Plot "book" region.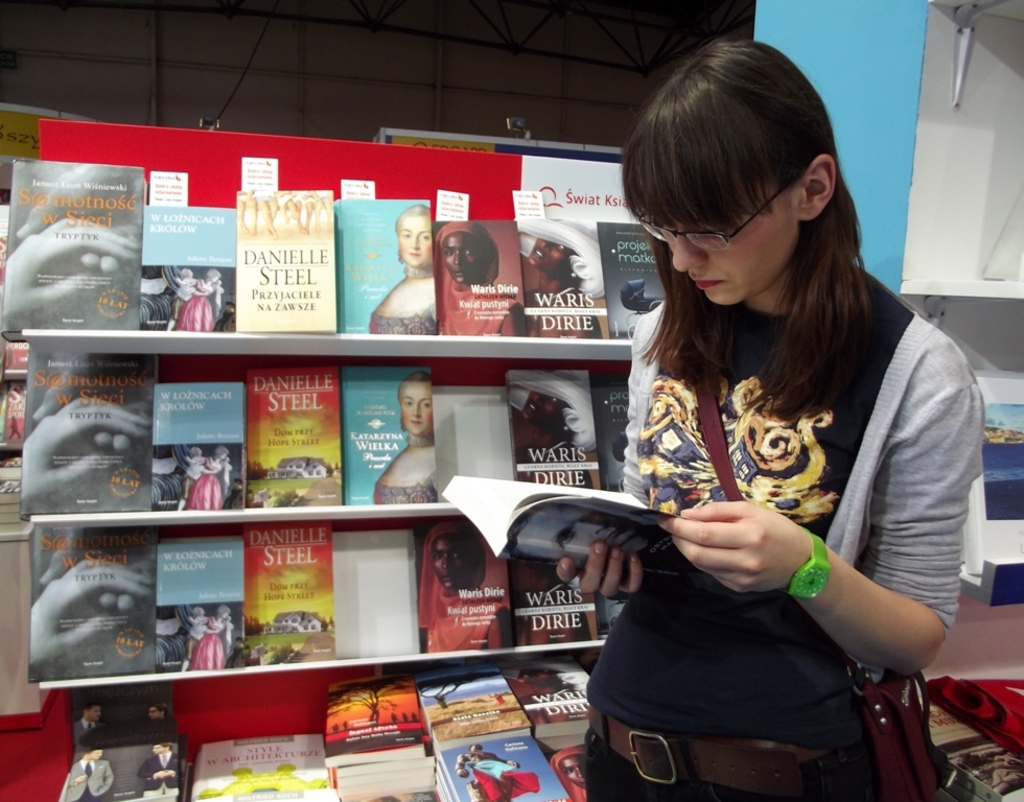
Plotted at 596,219,668,335.
